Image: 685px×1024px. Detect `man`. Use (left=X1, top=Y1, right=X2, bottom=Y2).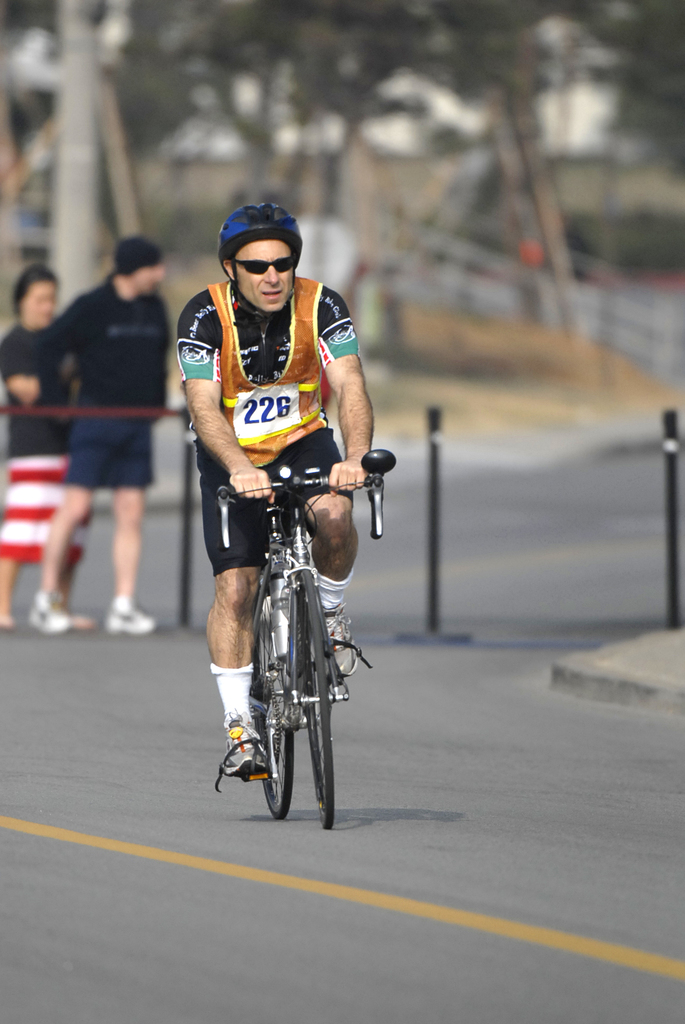
(left=168, top=230, right=379, bottom=778).
